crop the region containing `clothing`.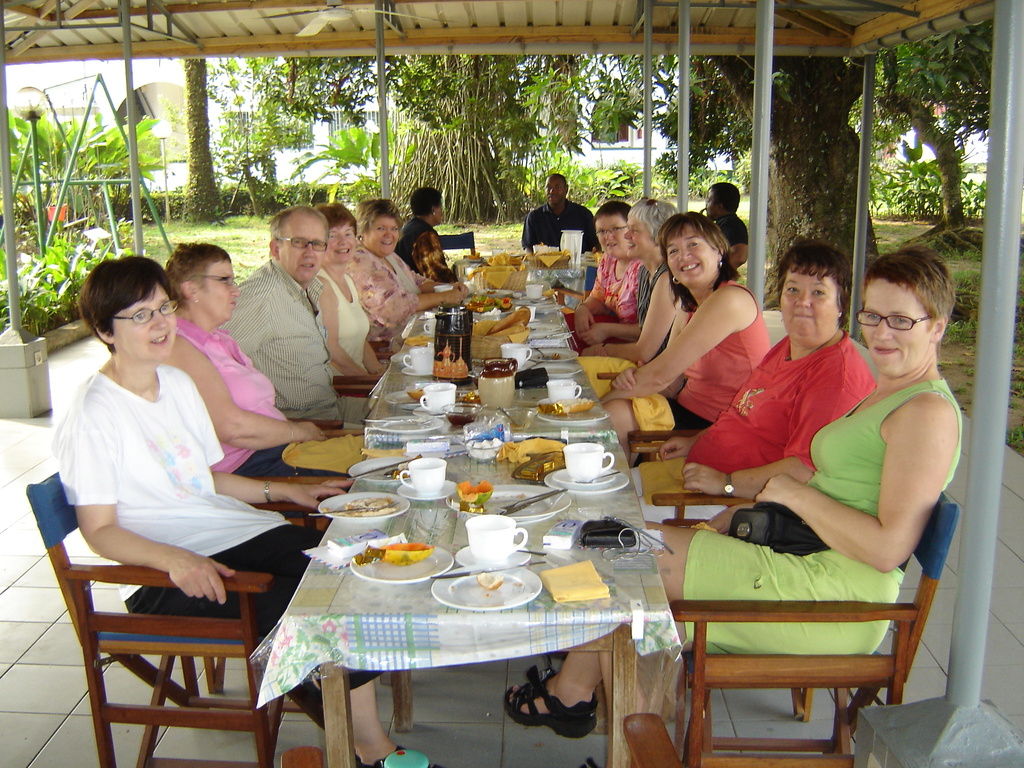
Crop region: bbox=[704, 212, 746, 287].
